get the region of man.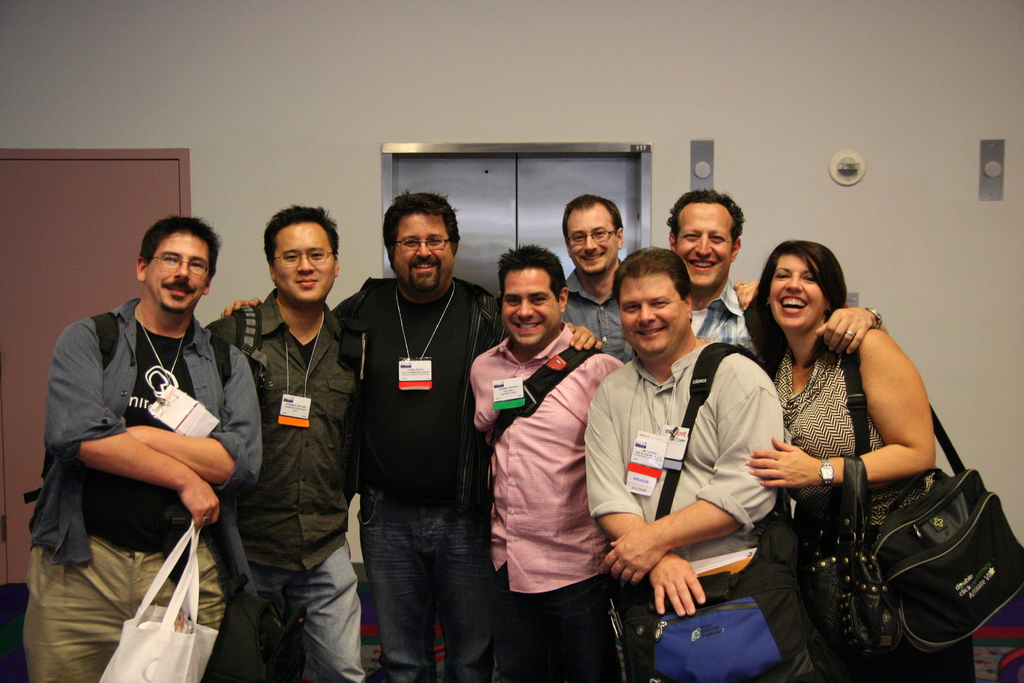
pyautogui.locateOnScreen(557, 191, 634, 357).
